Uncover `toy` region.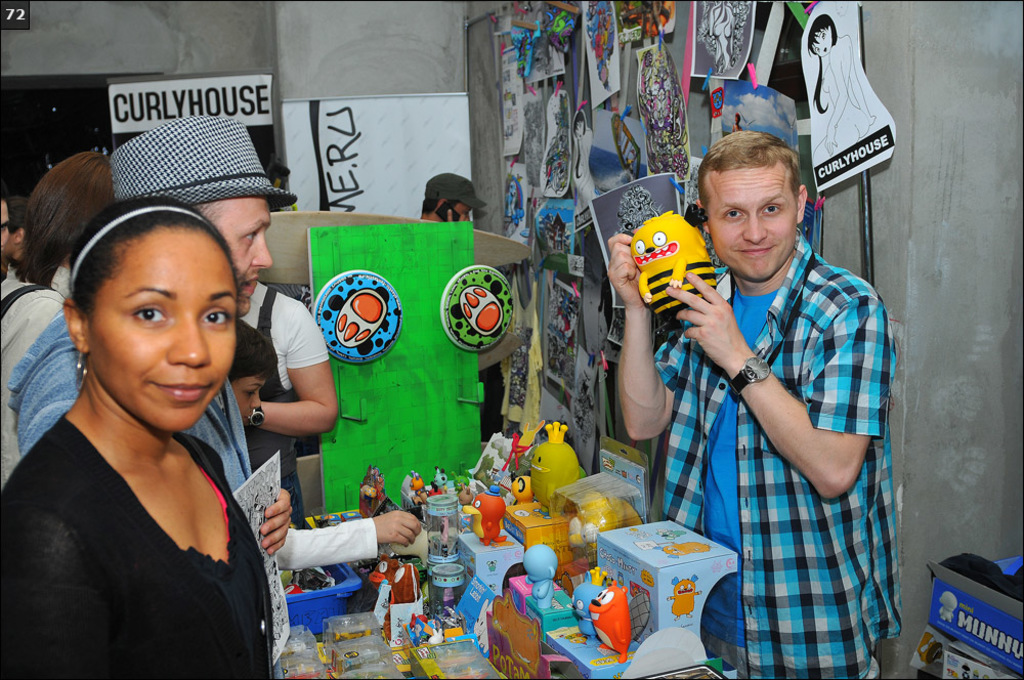
Uncovered: bbox=(626, 208, 715, 324).
